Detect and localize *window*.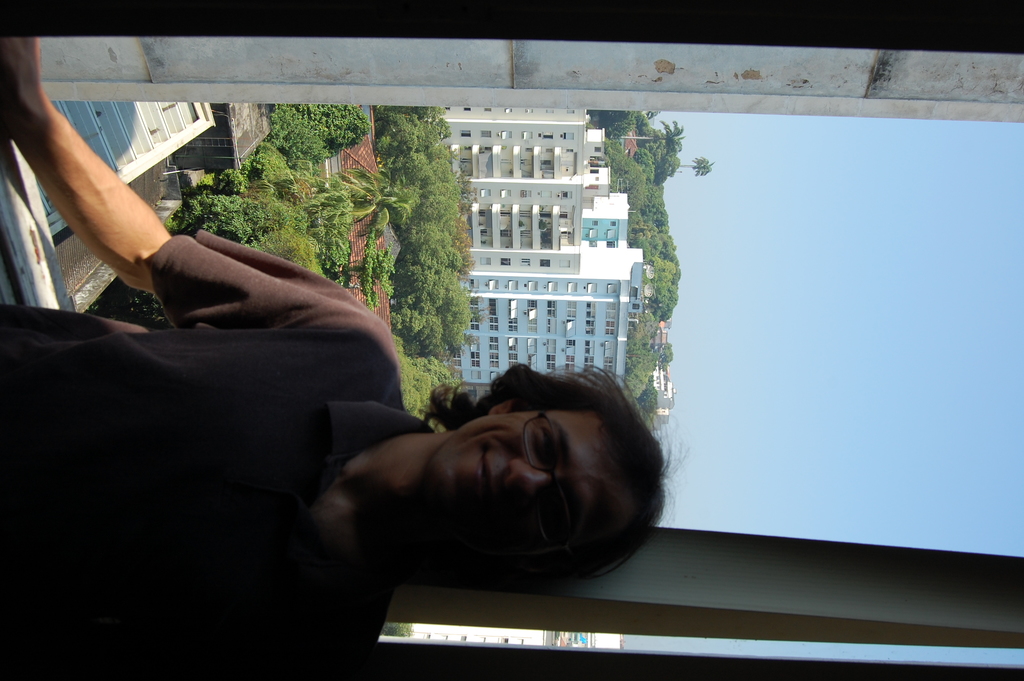
Localized at 508,280,518,291.
